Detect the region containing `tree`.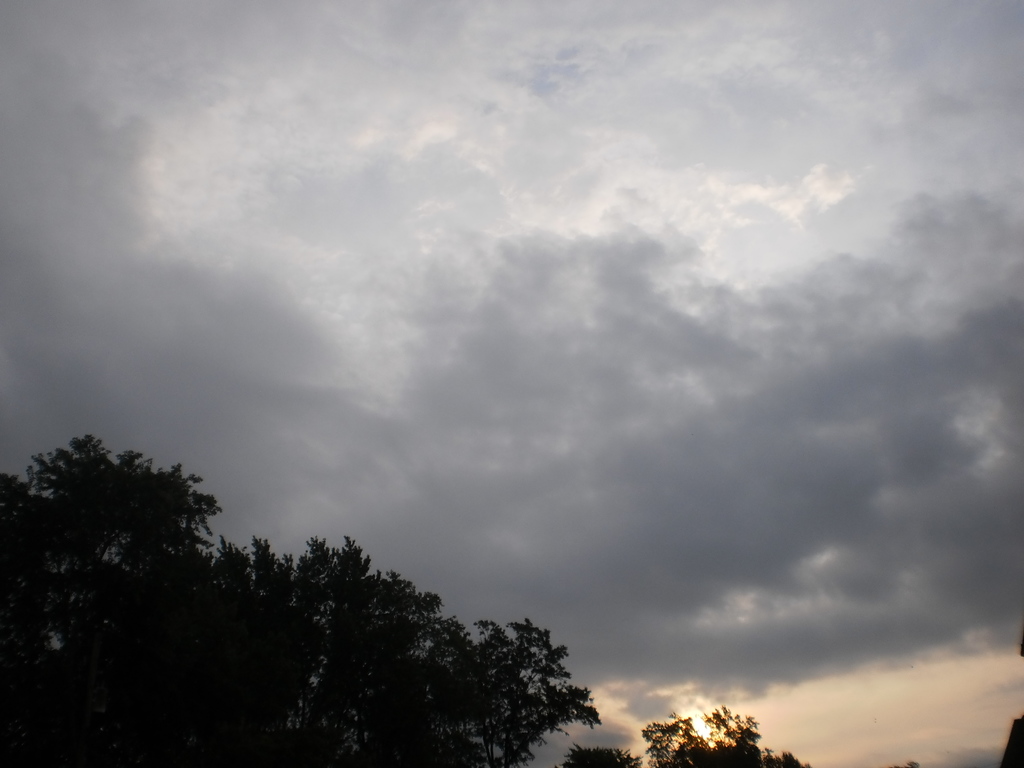
bbox(71, 443, 521, 738).
